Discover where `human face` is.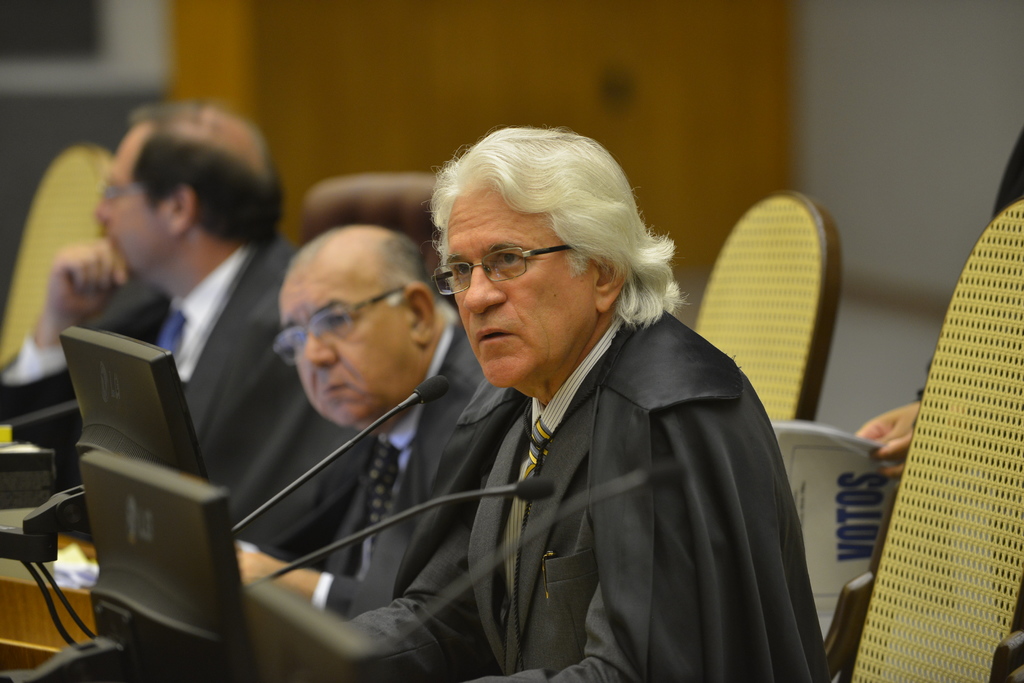
Discovered at (440,185,594,390).
